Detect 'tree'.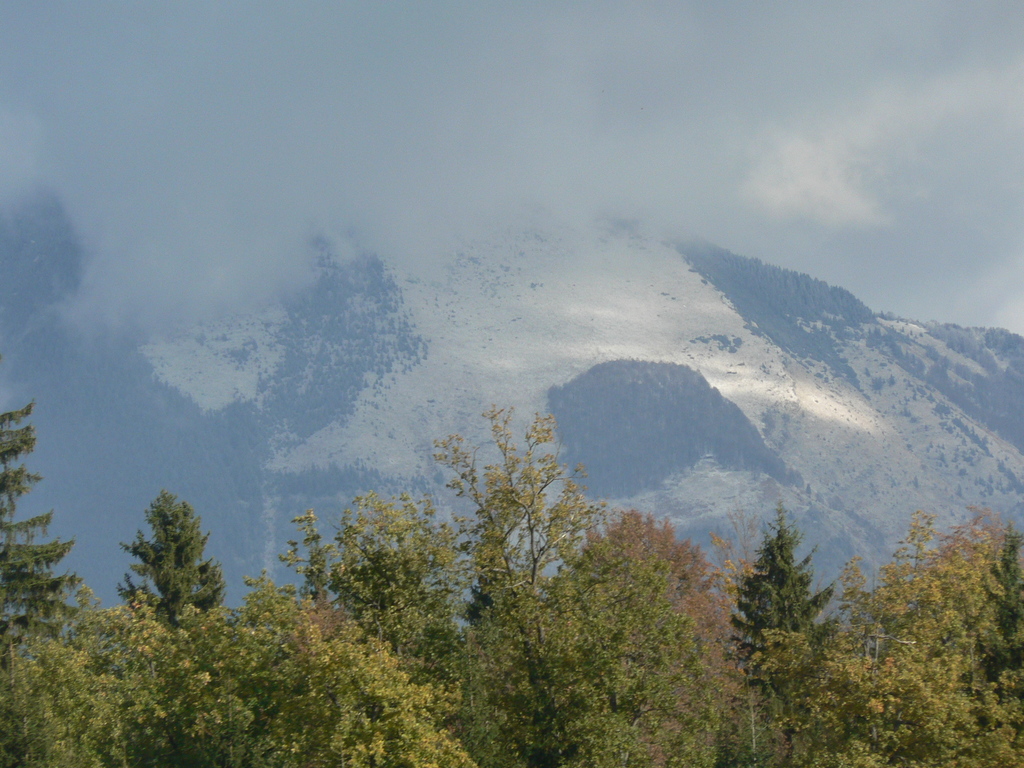
Detected at rect(819, 543, 888, 684).
